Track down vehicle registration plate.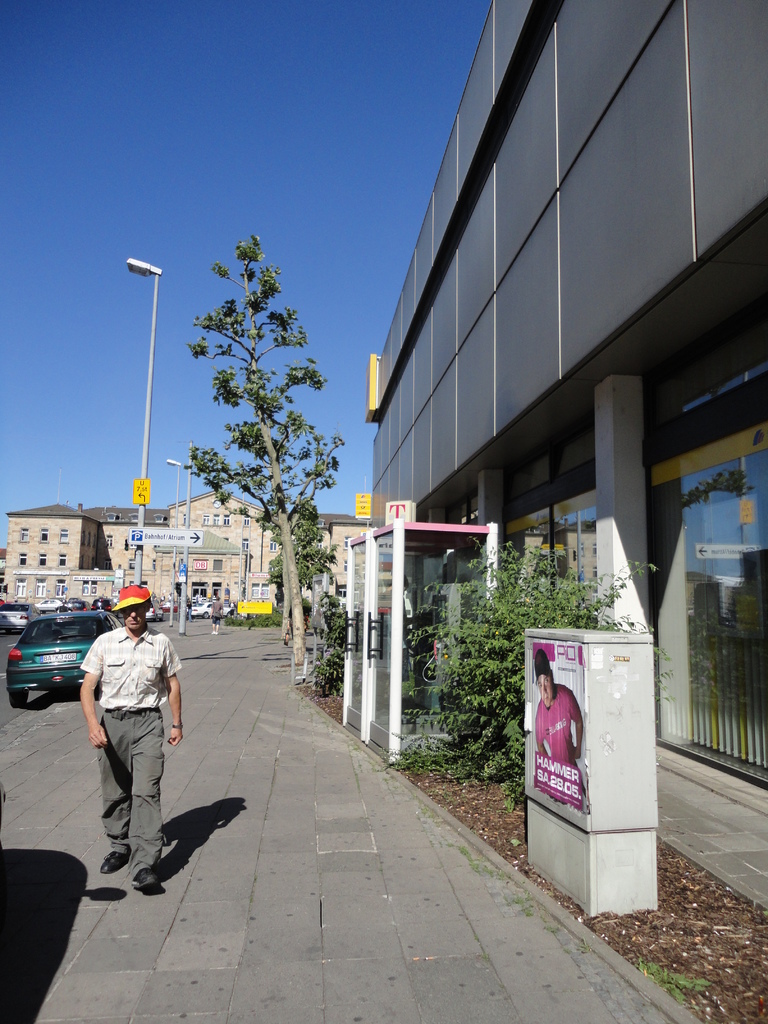
Tracked to {"x1": 40, "y1": 653, "x2": 81, "y2": 666}.
